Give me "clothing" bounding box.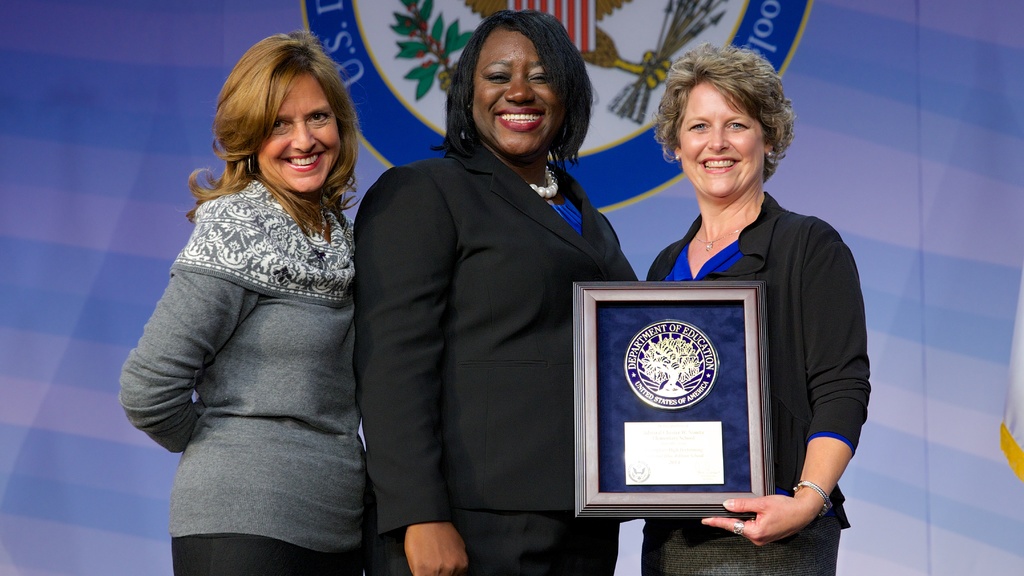
pyautogui.locateOnScreen(118, 179, 366, 575).
